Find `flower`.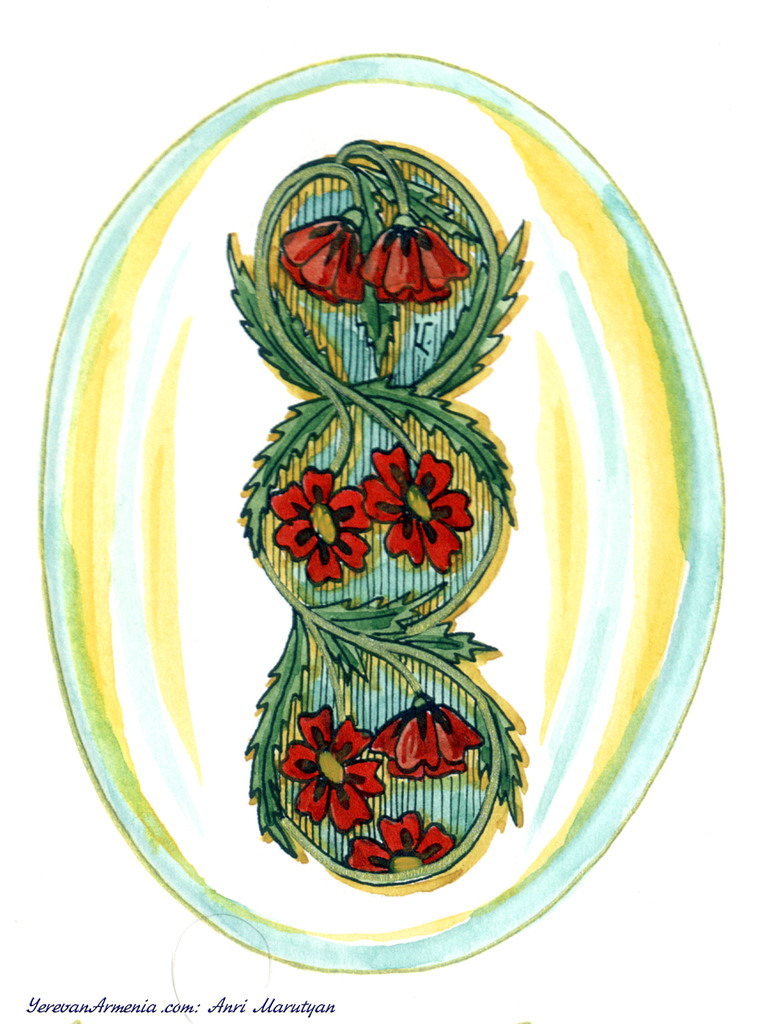
365:226:473:301.
